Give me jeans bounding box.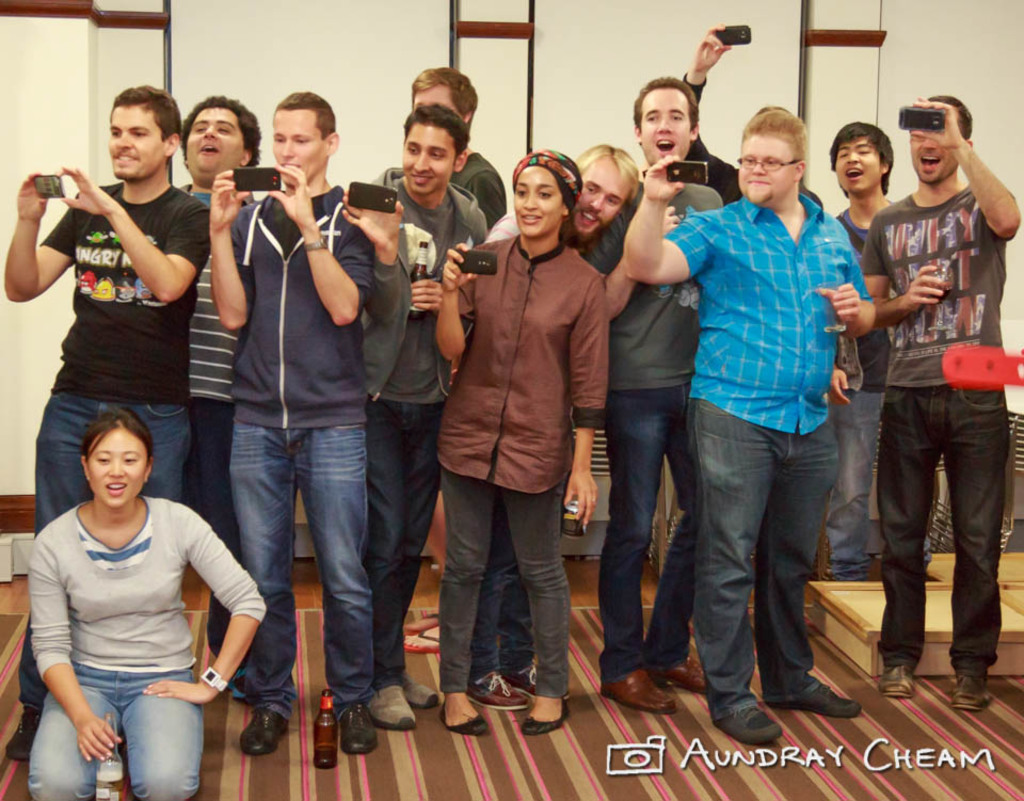
x1=34 y1=656 x2=208 y2=798.
